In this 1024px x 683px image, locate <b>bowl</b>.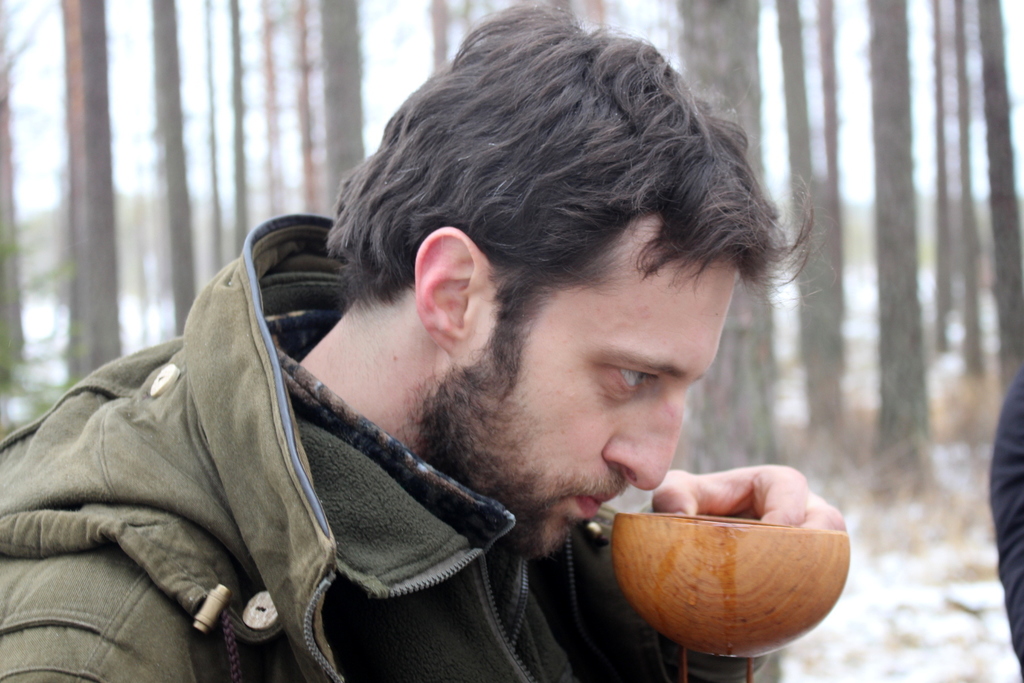
Bounding box: {"x1": 633, "y1": 480, "x2": 858, "y2": 658}.
